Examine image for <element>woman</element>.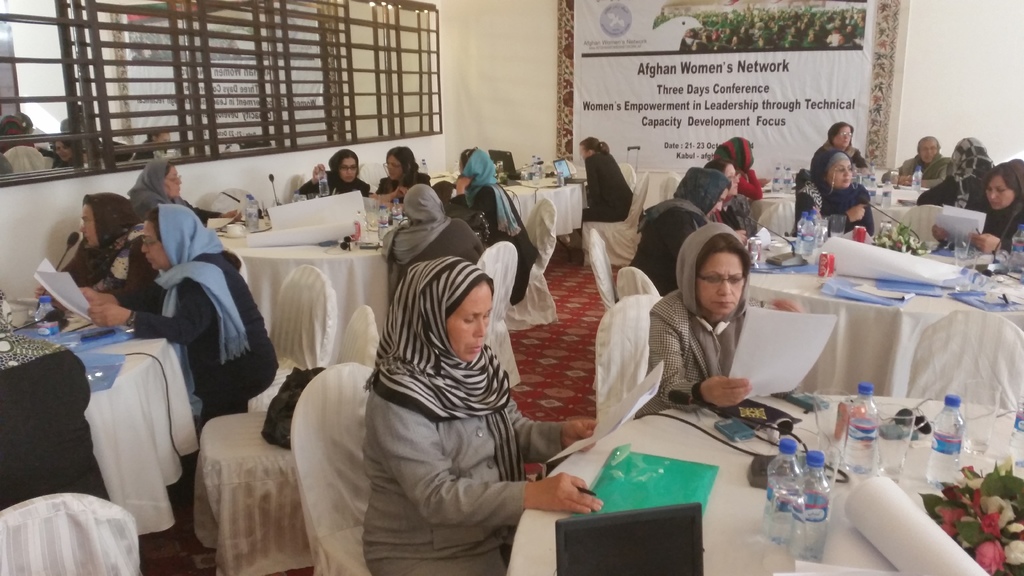
Examination result: 70 206 285 426.
